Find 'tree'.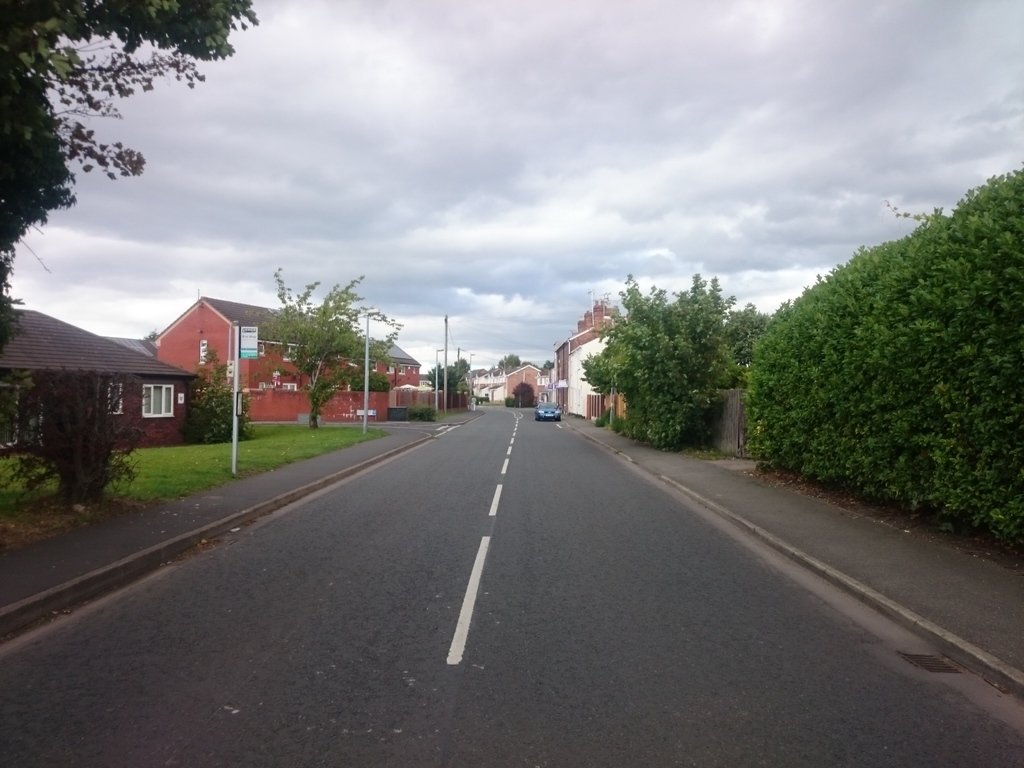
box(267, 265, 399, 428).
